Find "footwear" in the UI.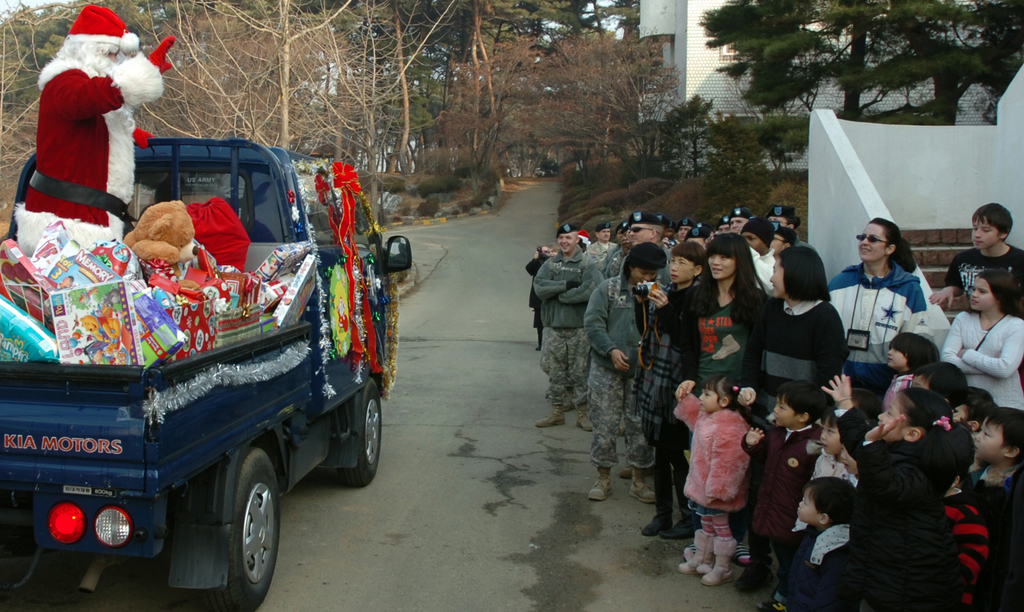
UI element at bbox=(733, 537, 767, 592).
